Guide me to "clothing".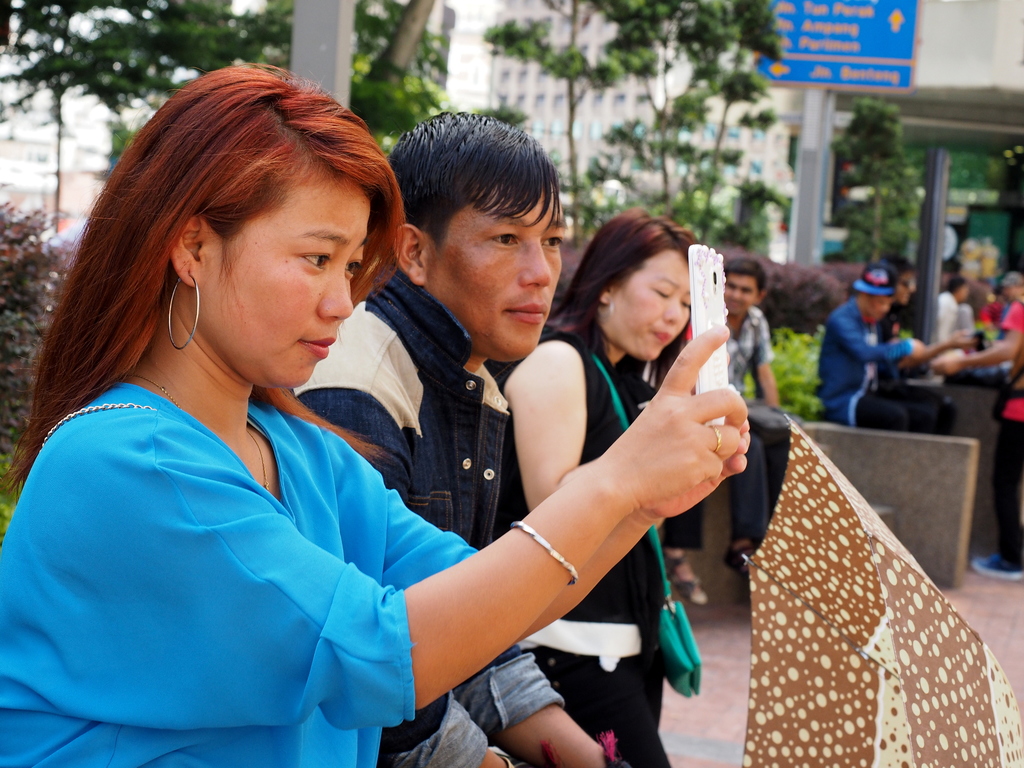
Guidance: l=932, t=293, r=979, b=364.
